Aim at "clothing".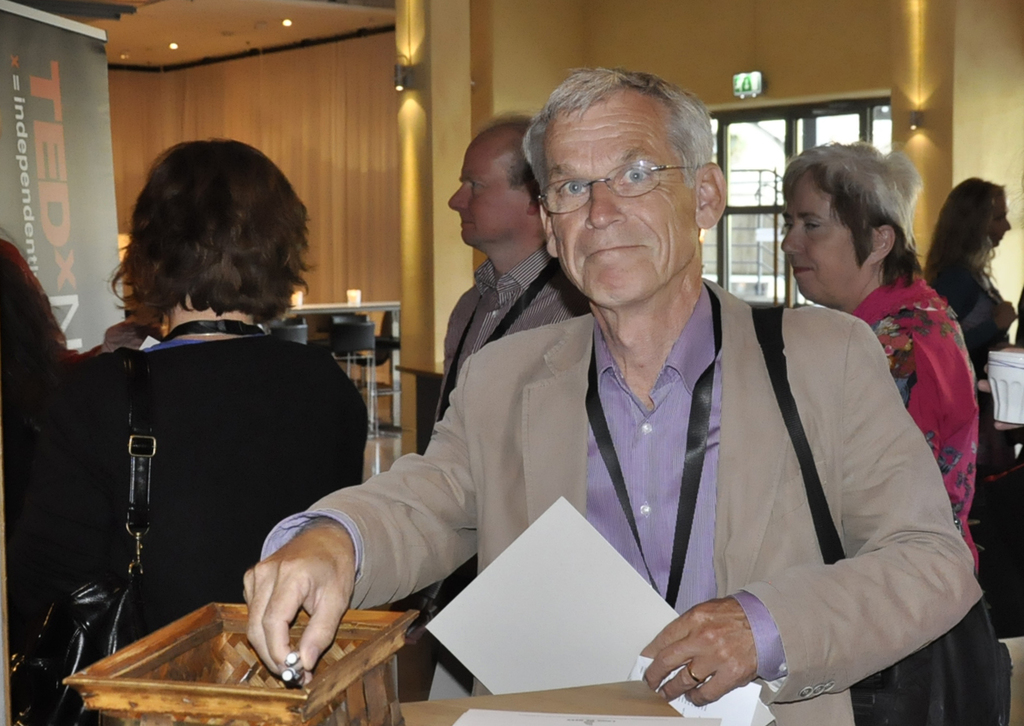
Aimed at [x1=17, y1=261, x2=381, y2=658].
